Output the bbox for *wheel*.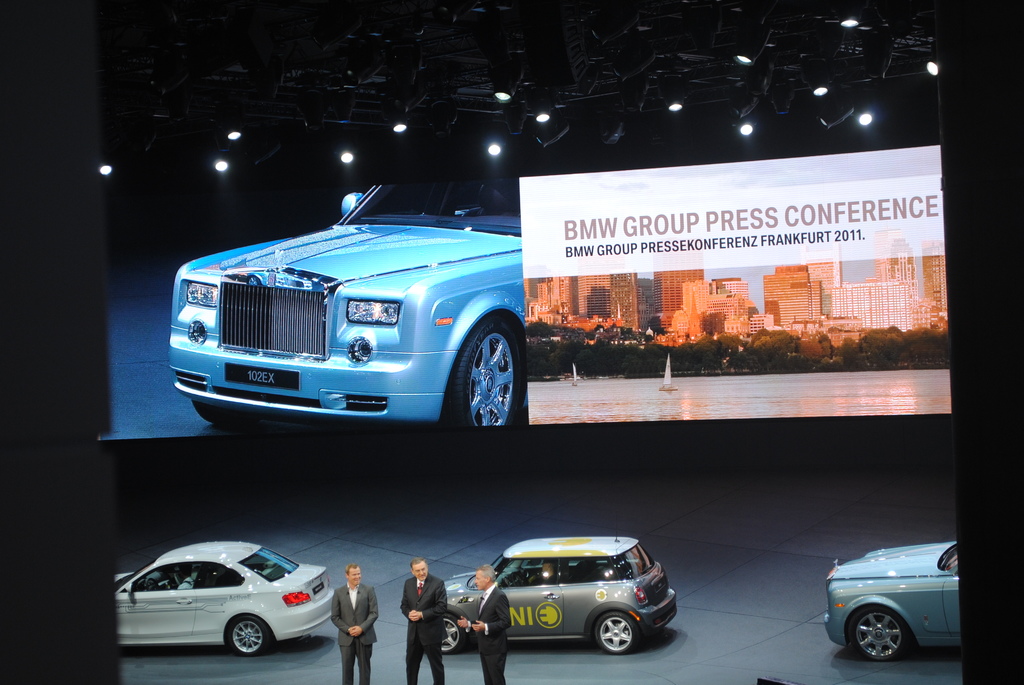
locate(848, 608, 908, 658).
